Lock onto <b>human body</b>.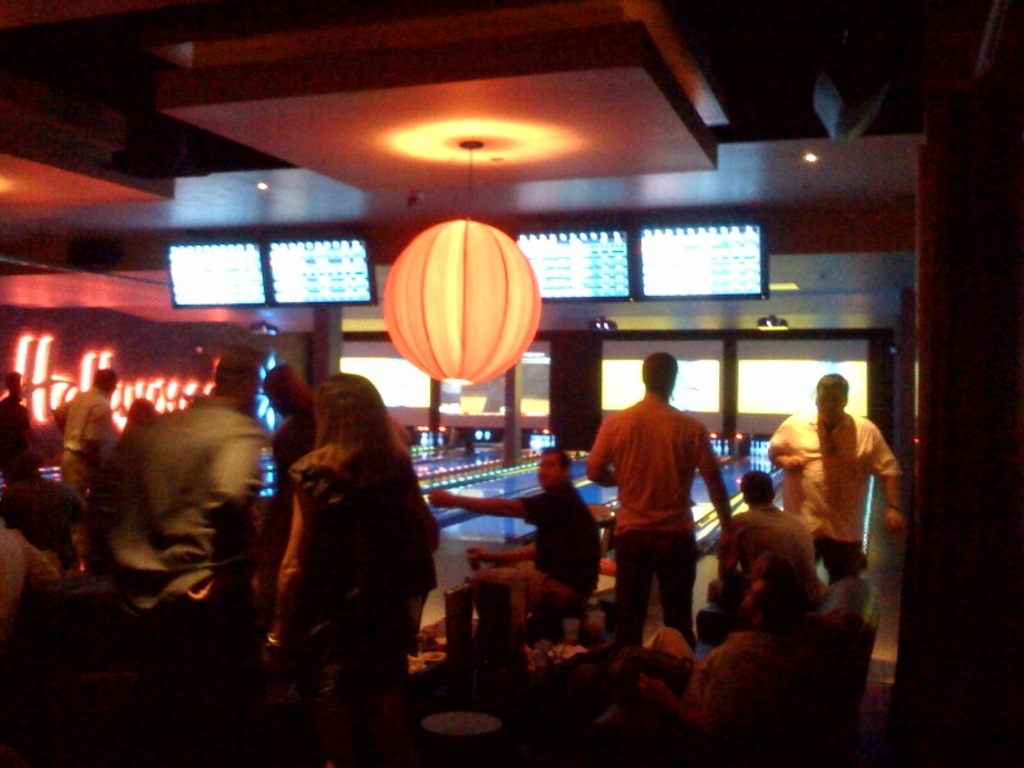
Locked: bbox=[690, 466, 824, 621].
